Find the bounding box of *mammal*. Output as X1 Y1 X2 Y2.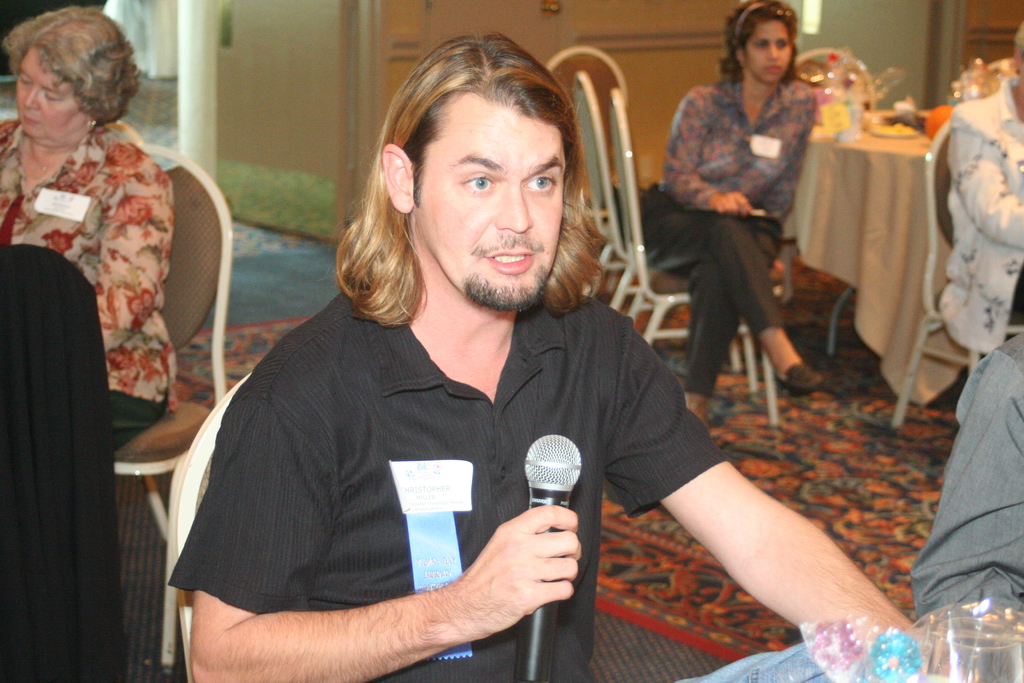
934 10 1023 356.
